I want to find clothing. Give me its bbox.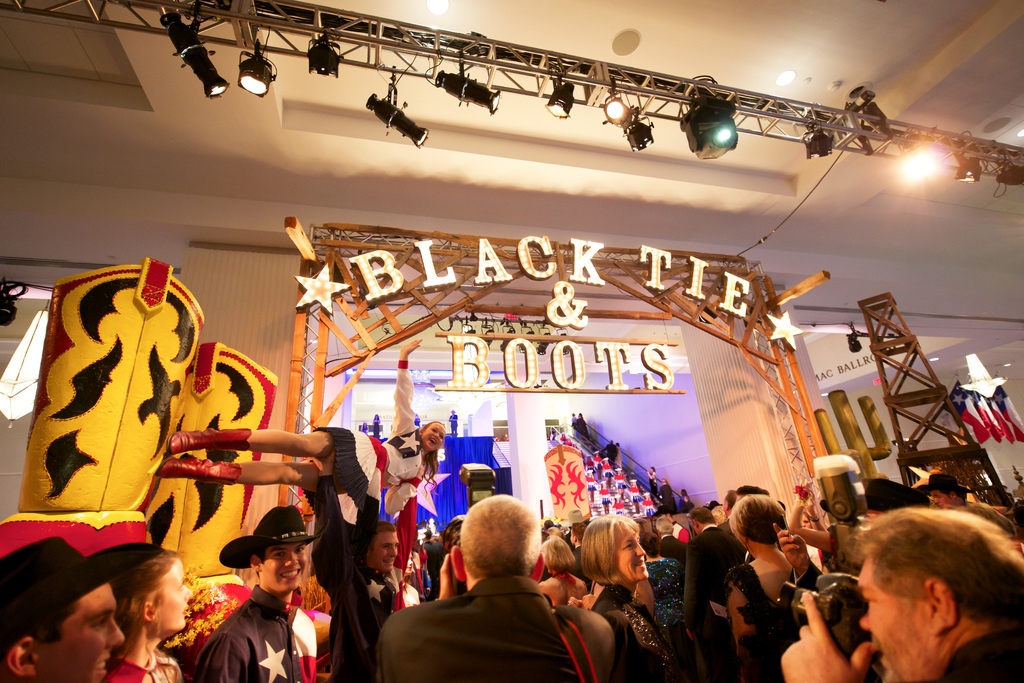
rect(195, 582, 314, 682).
